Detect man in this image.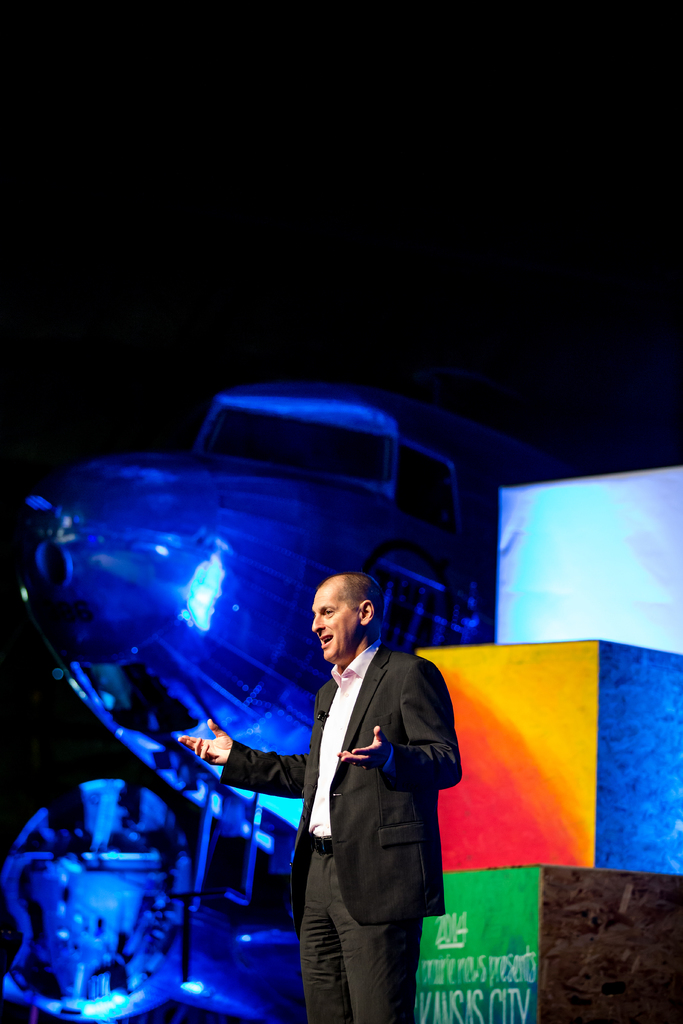
Detection: x1=177 y1=570 x2=463 y2=1023.
